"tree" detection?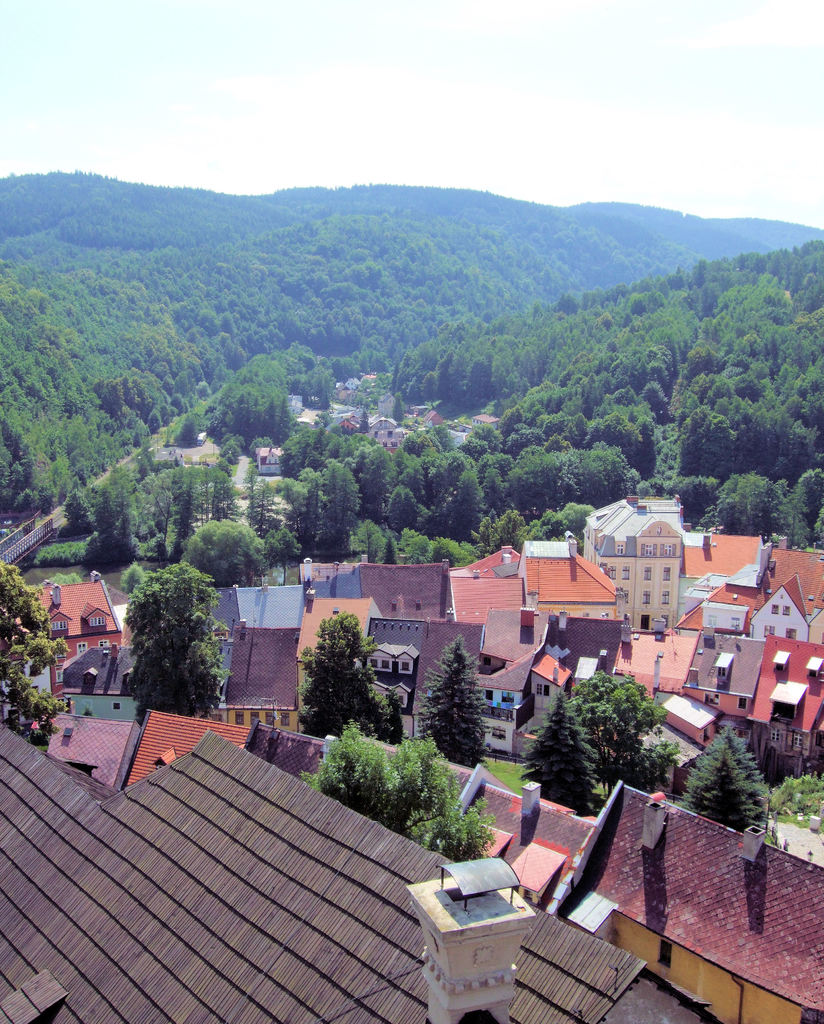
{"left": 468, "top": 369, "right": 497, "bottom": 406}
